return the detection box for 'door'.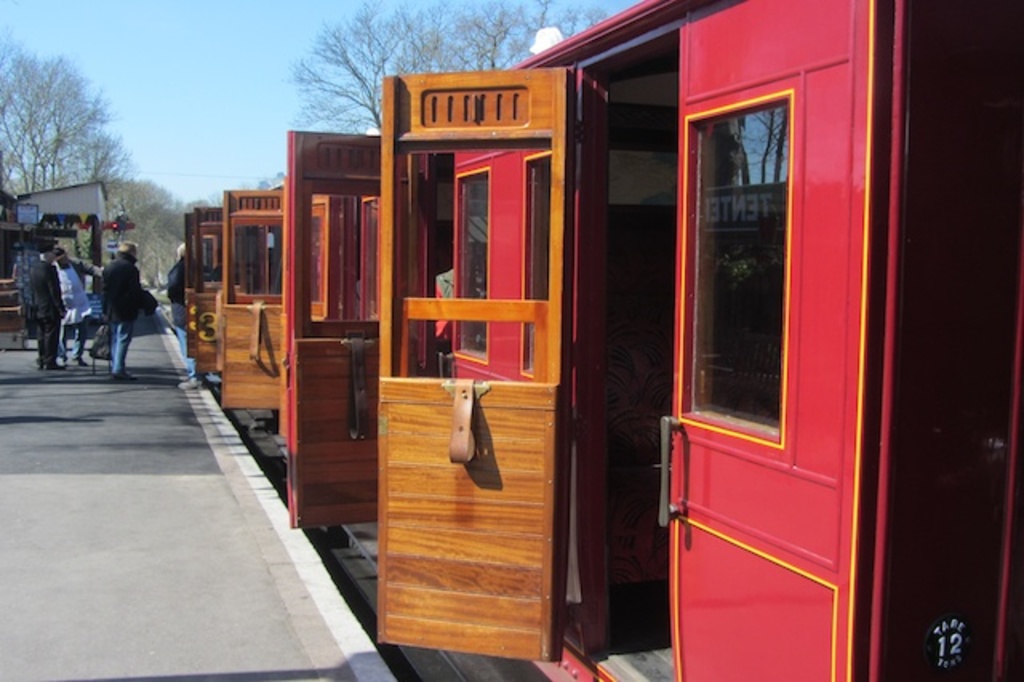
bbox(382, 69, 566, 677).
